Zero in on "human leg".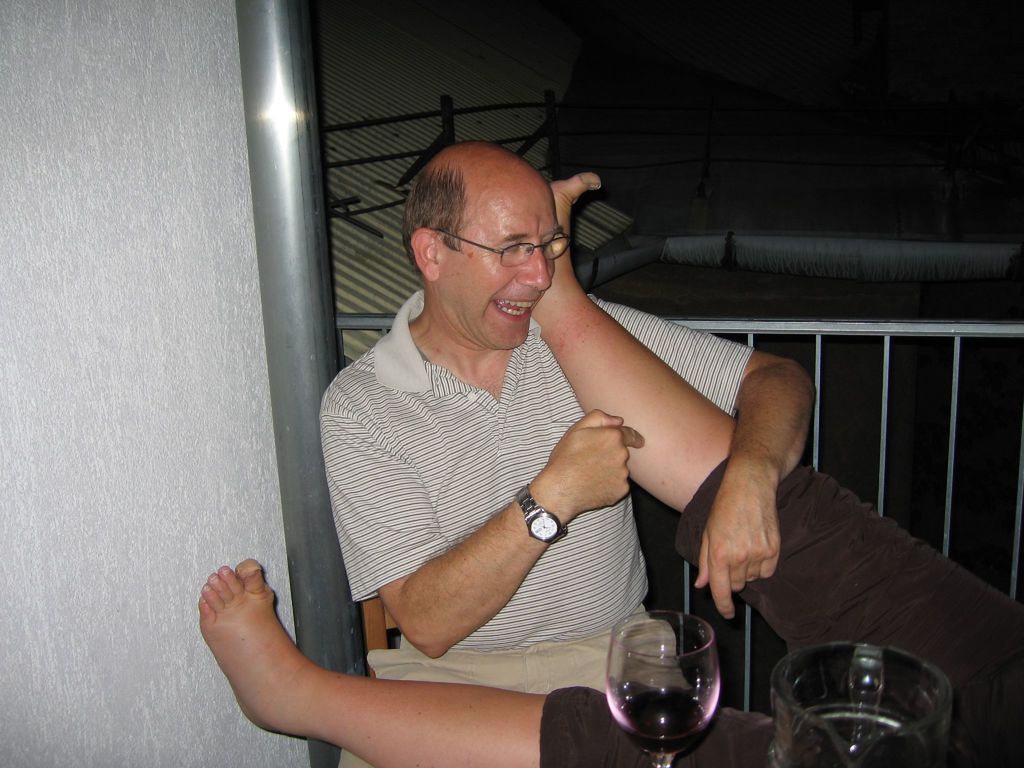
Zeroed in: Rect(193, 558, 985, 767).
